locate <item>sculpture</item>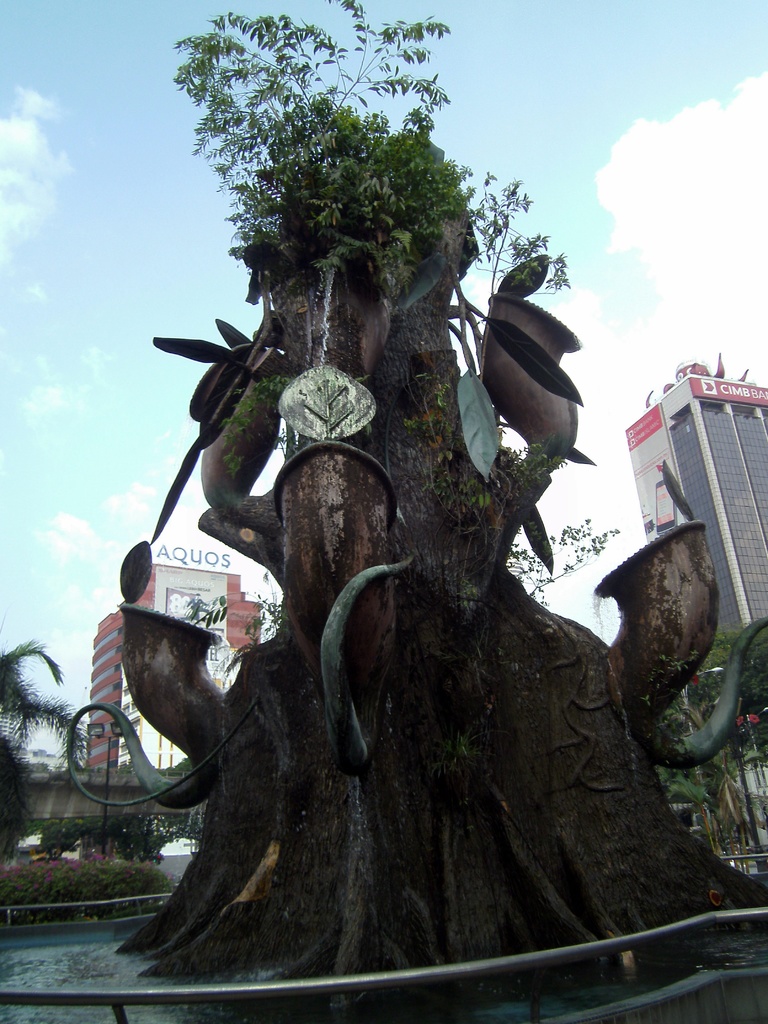
region(69, 0, 767, 1023)
